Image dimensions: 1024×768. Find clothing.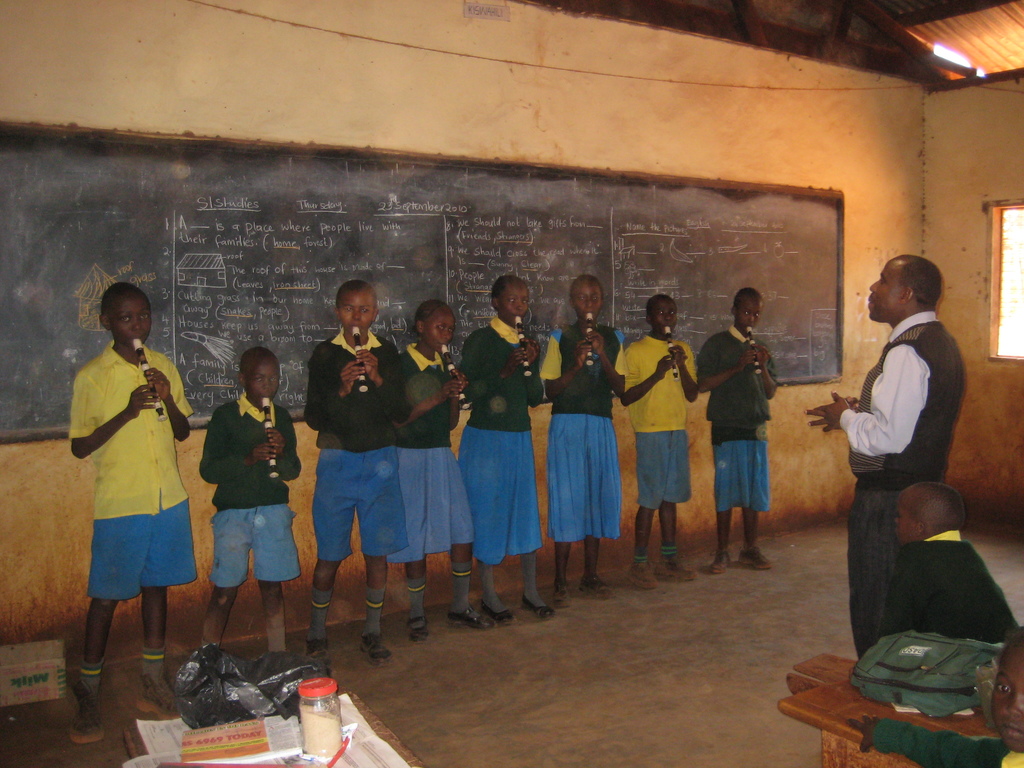
select_region(616, 332, 704, 520).
